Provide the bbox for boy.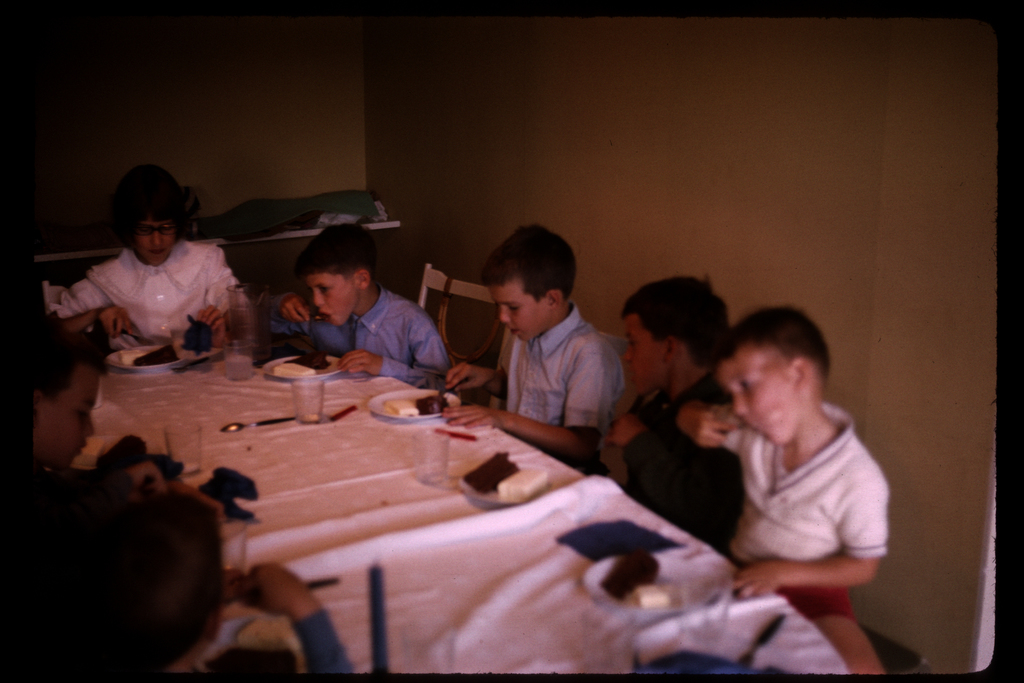
detection(442, 220, 599, 473).
